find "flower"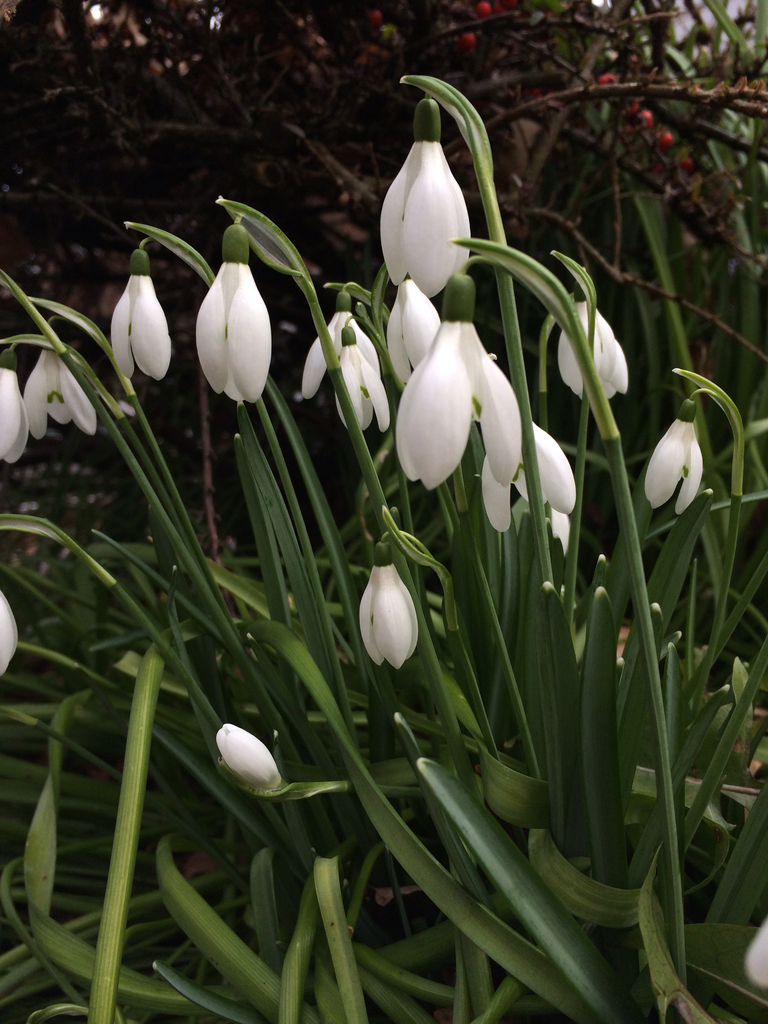
<bbox>481, 415, 576, 529</bbox>
